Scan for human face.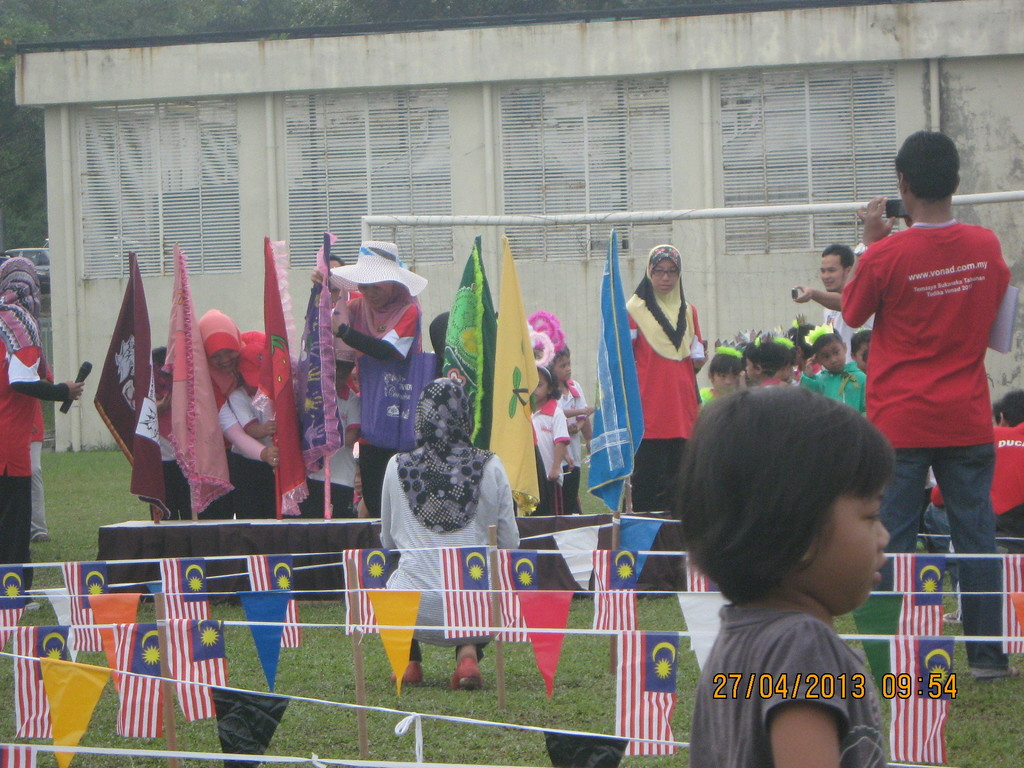
Scan result: 652/256/682/298.
